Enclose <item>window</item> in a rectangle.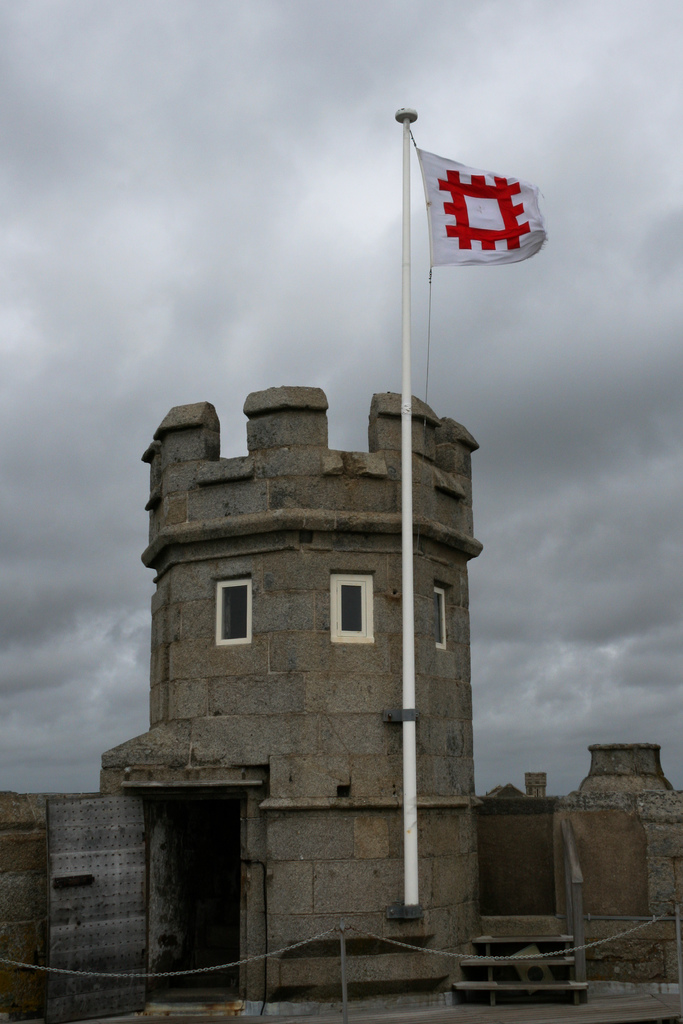
209:584:271:660.
